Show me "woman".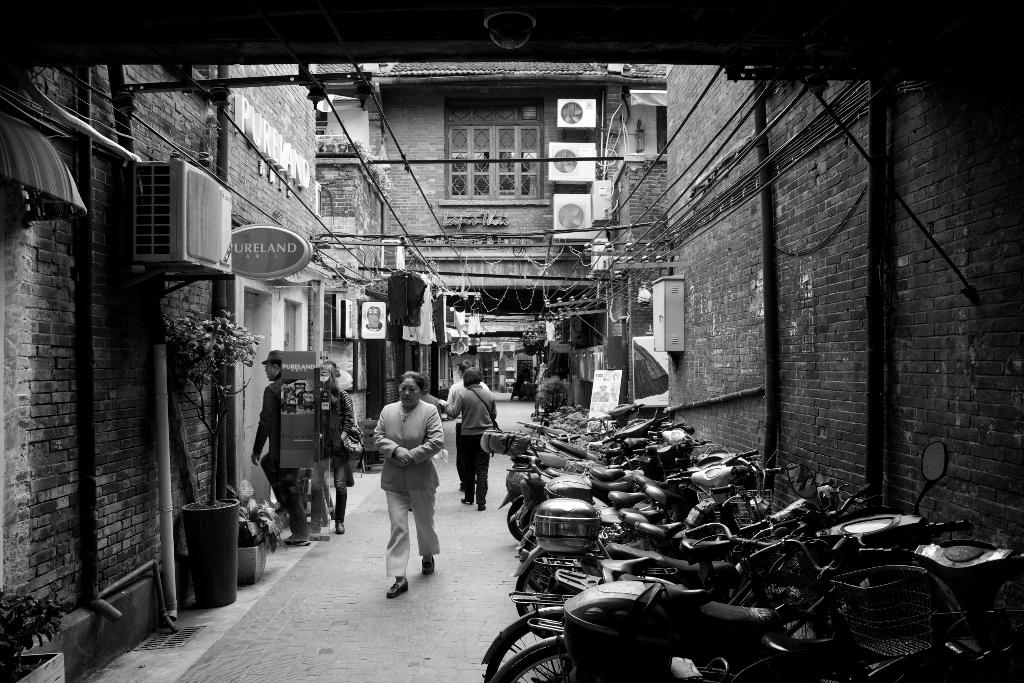
"woman" is here: rect(440, 366, 499, 511).
